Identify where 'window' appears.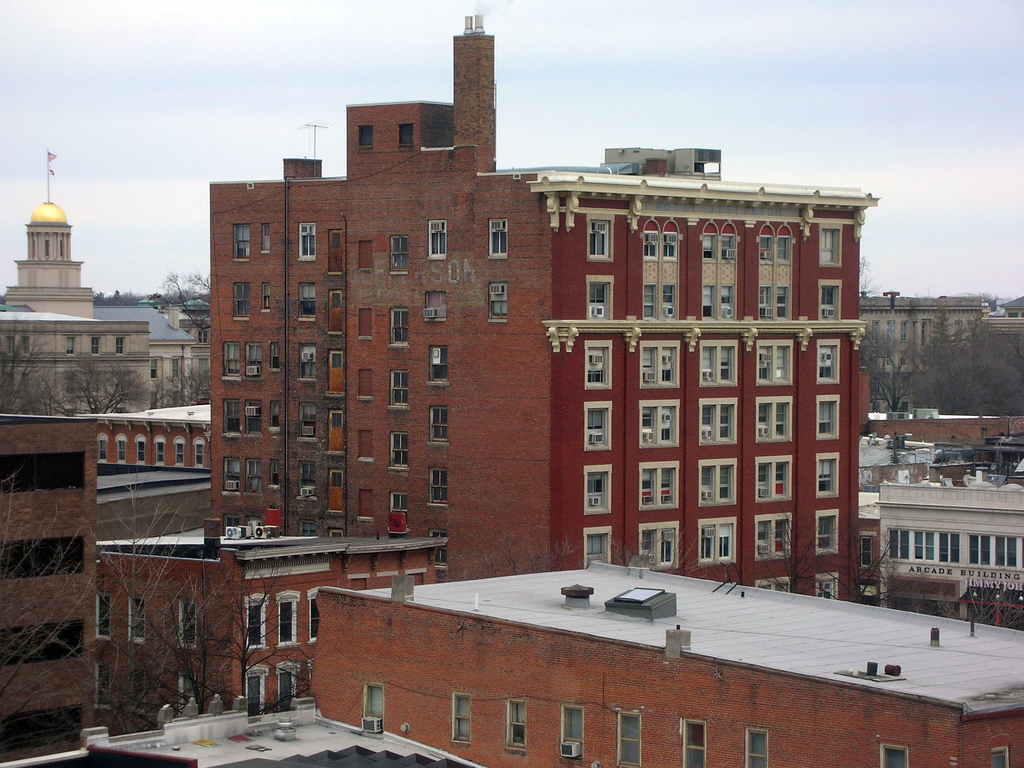
Appears at select_region(297, 404, 318, 438).
